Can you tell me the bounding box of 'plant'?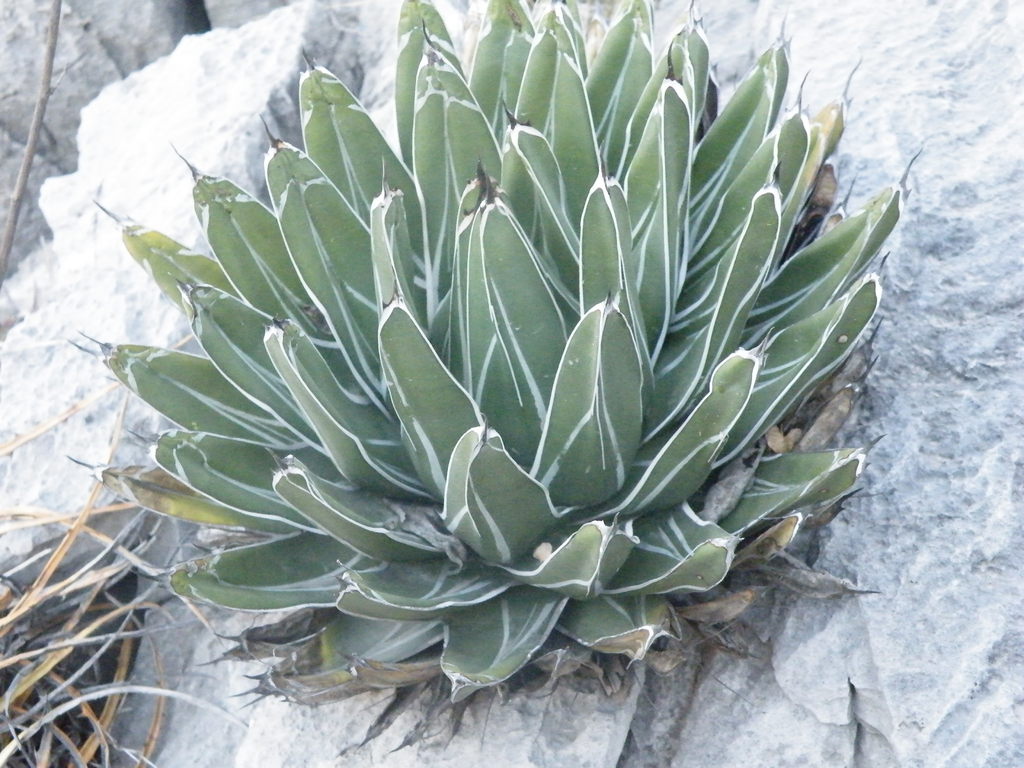
box=[0, 333, 197, 767].
